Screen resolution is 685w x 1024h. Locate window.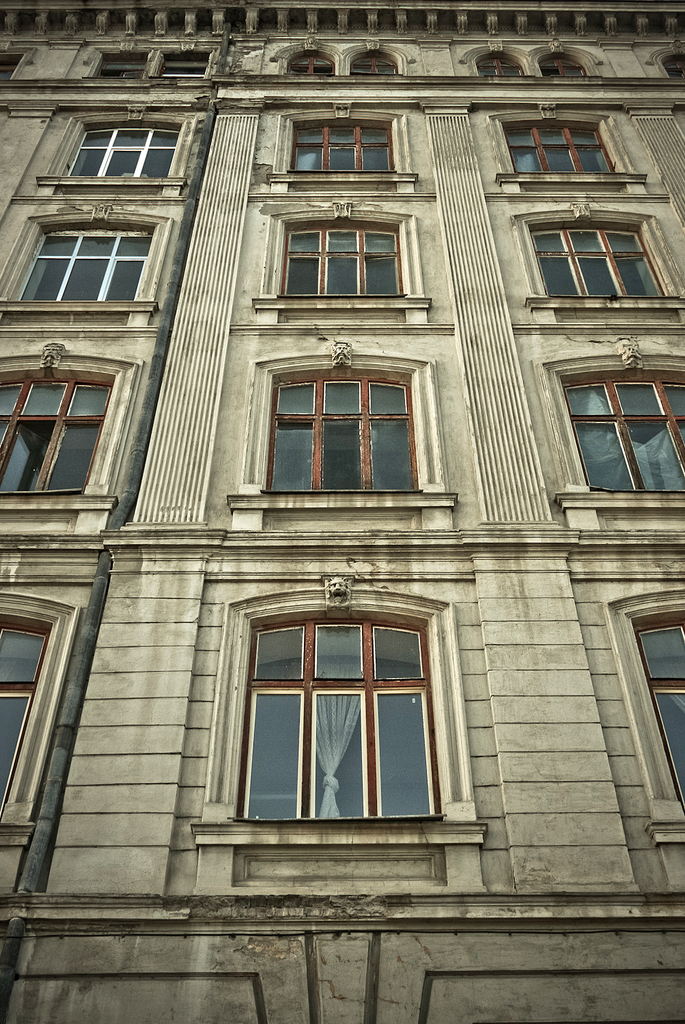
[278, 221, 410, 300].
